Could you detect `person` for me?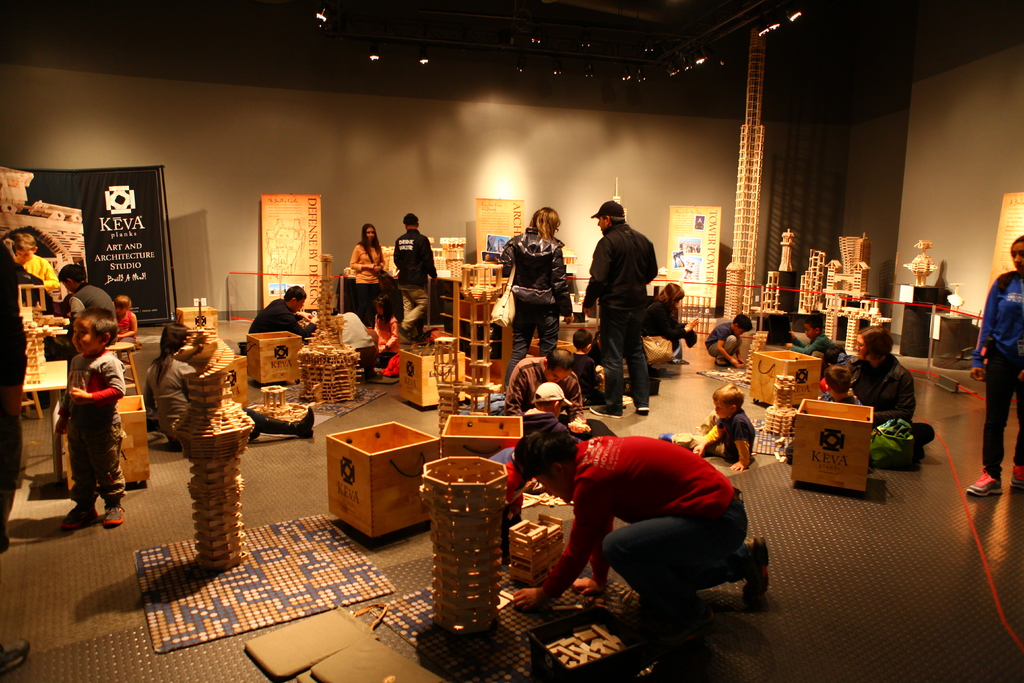
Detection result: (x1=1, y1=634, x2=31, y2=676).
